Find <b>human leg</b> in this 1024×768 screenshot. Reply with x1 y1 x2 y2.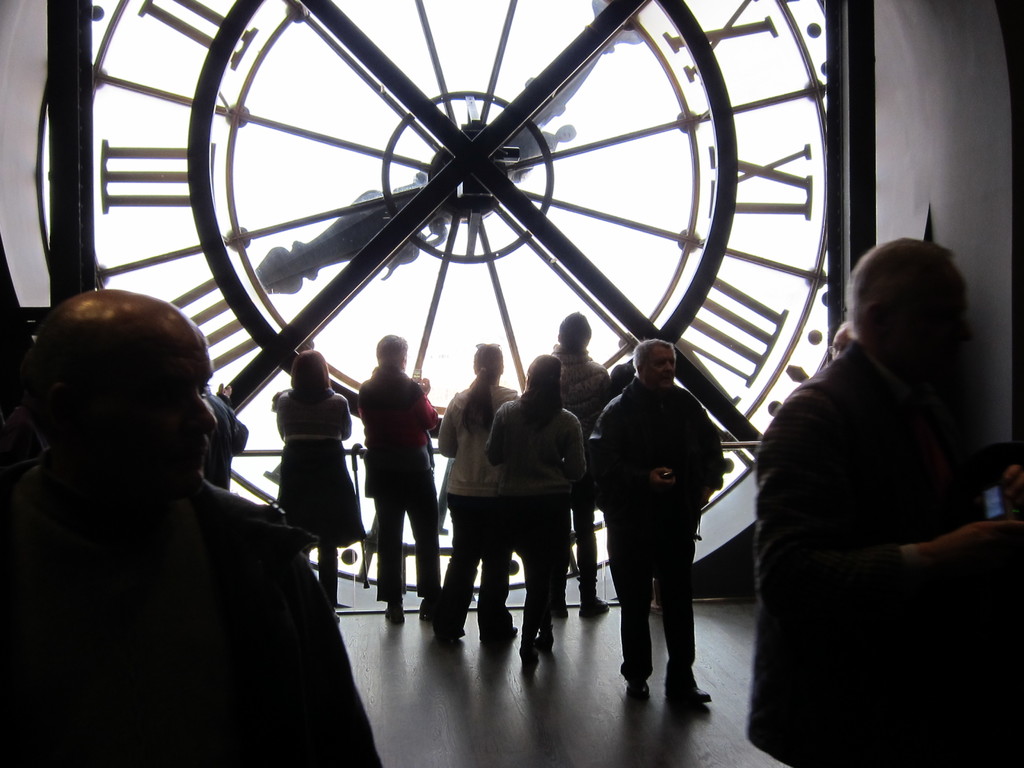
653 515 711 703.
